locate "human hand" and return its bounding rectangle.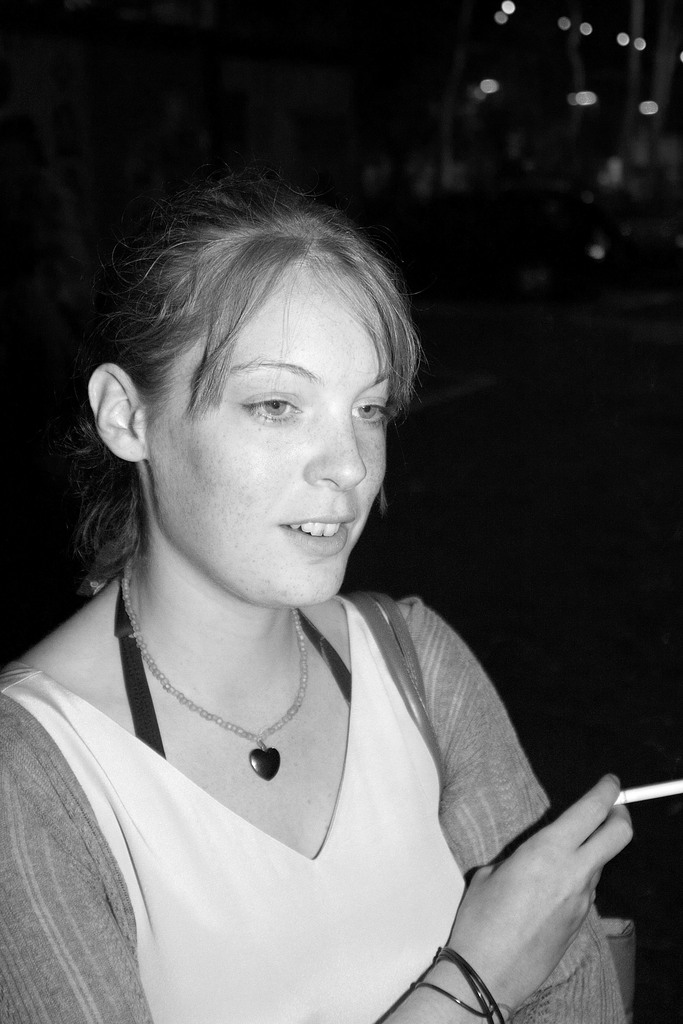
<region>454, 790, 647, 964</region>.
